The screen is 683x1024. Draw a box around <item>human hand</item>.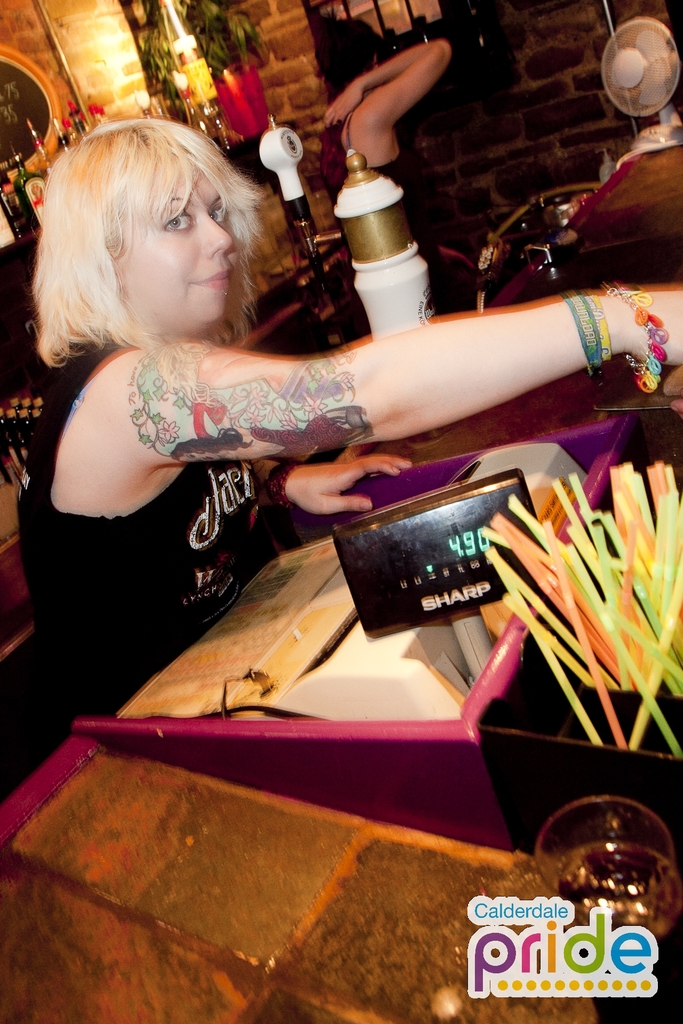
x1=614, y1=290, x2=682, y2=371.
